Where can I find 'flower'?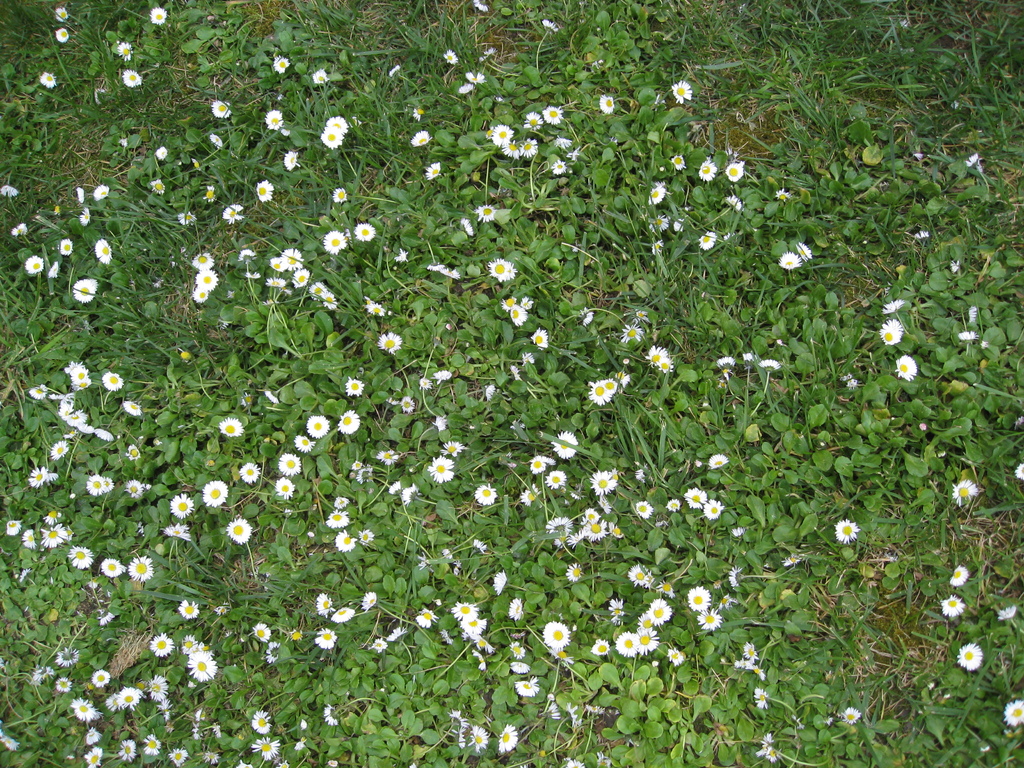
You can find it at [60,239,76,256].
